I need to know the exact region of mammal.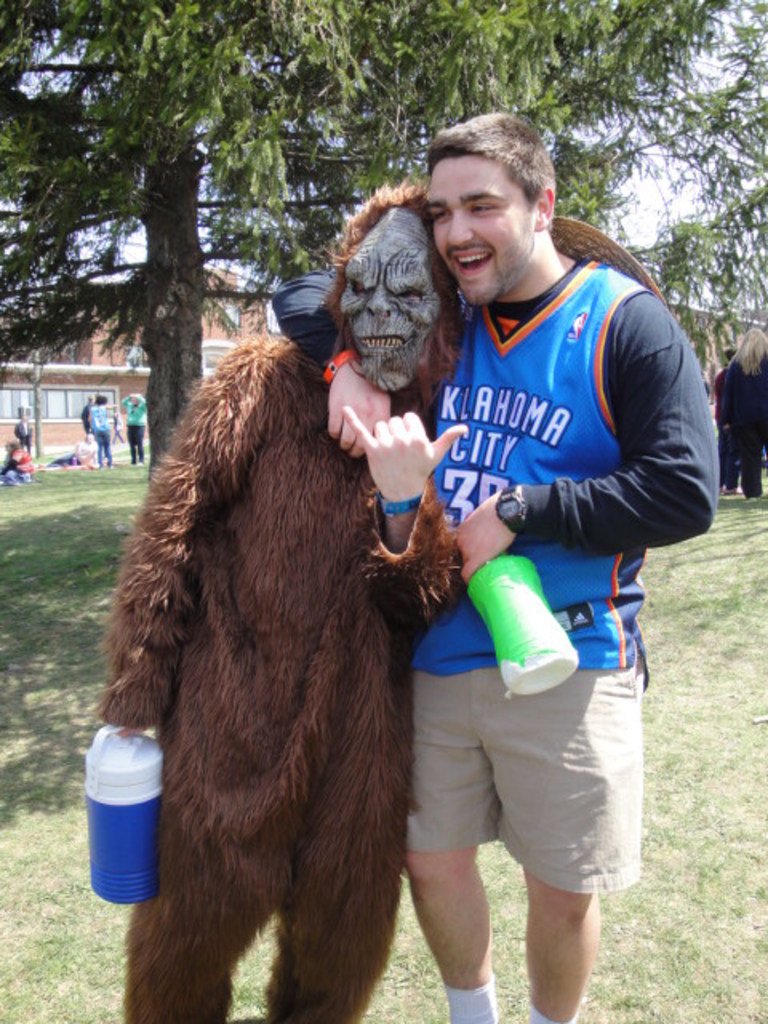
Region: x1=0 y1=435 x2=32 y2=483.
